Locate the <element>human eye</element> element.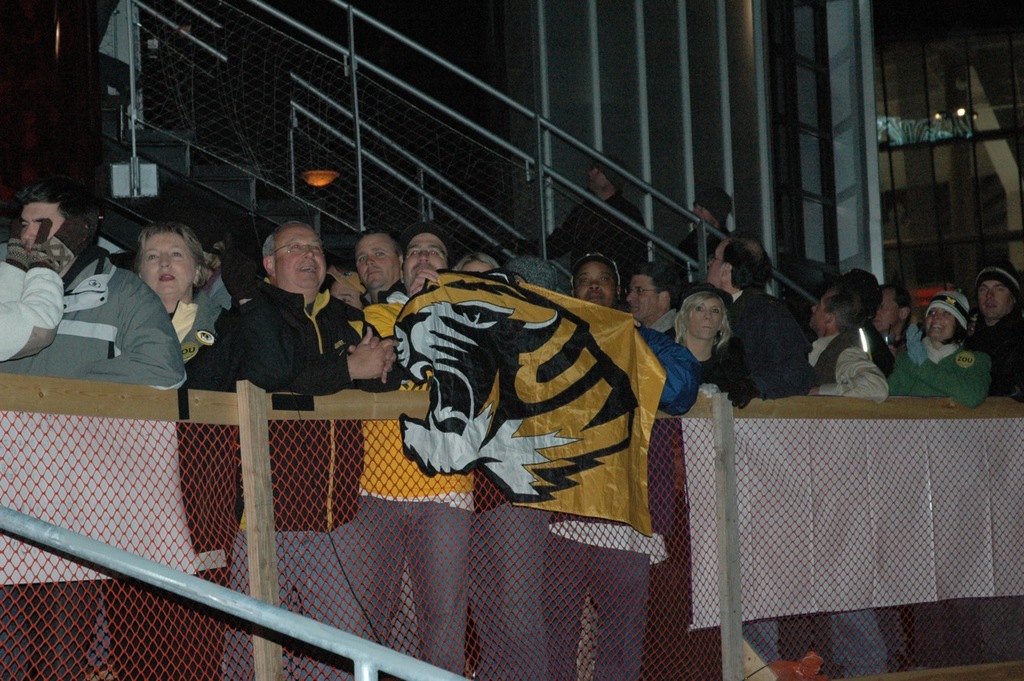
Element bbox: Rect(979, 288, 990, 295).
